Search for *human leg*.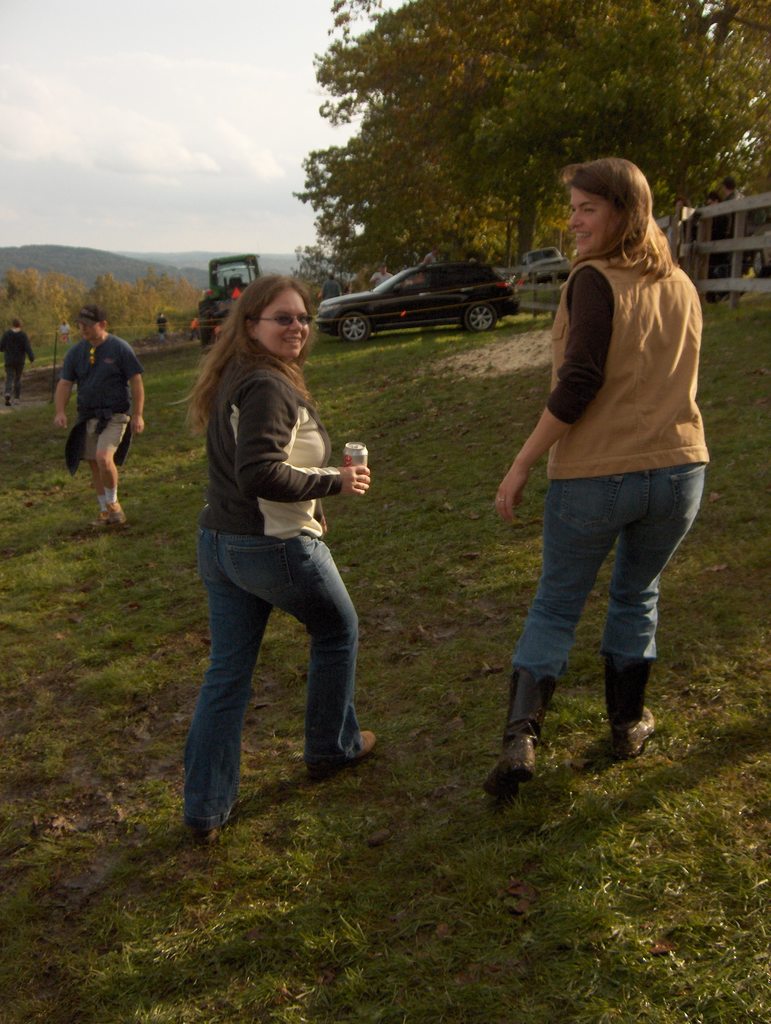
Found at (left=101, top=410, right=126, bottom=525).
